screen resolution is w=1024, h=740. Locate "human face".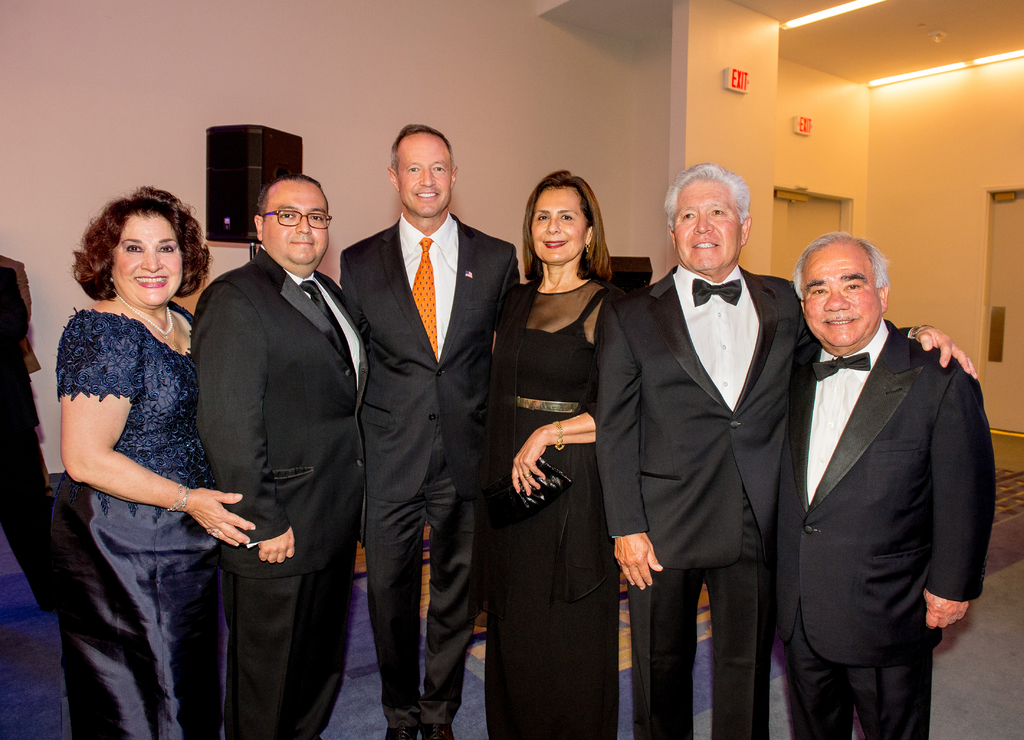
801/245/878/350.
